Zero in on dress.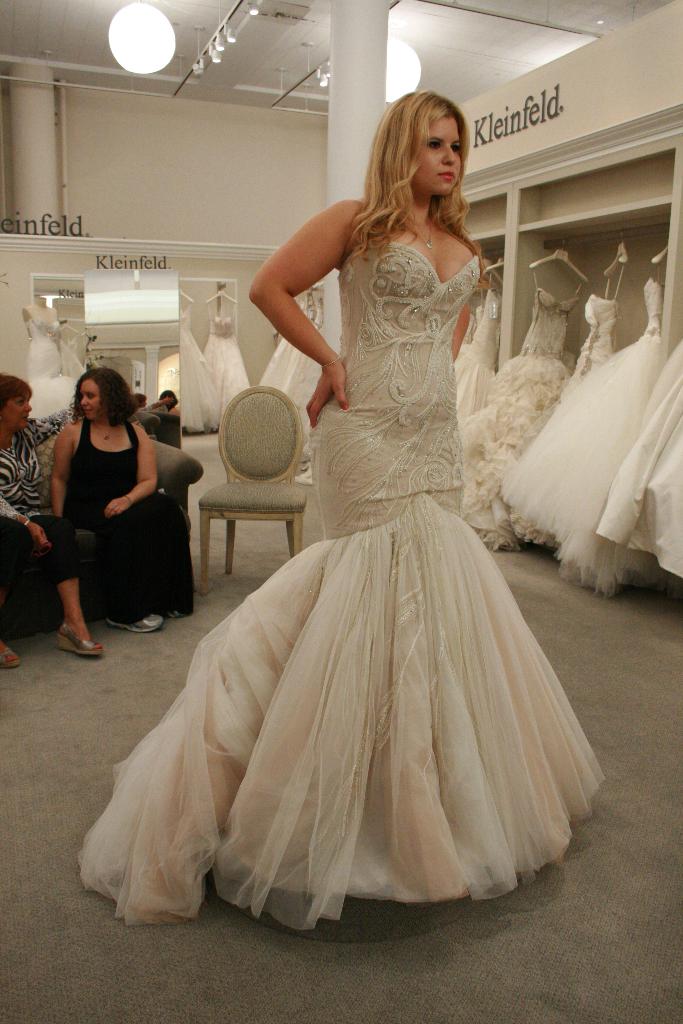
Zeroed in: bbox(22, 305, 74, 420).
